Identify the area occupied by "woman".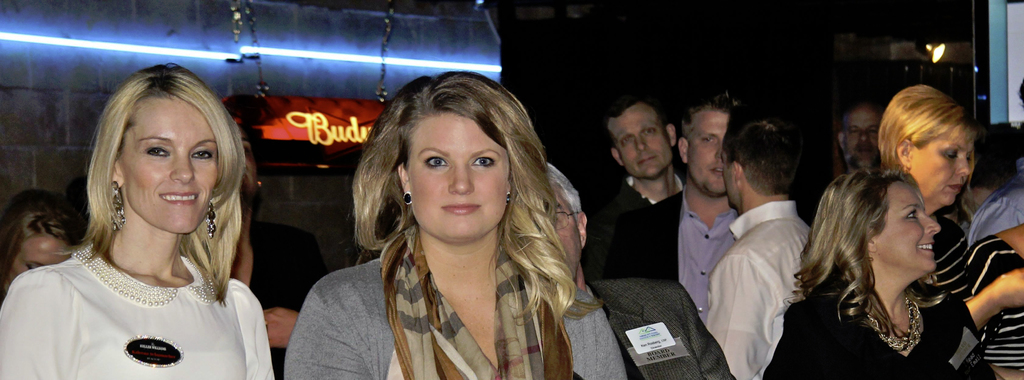
Area: Rect(879, 82, 972, 235).
